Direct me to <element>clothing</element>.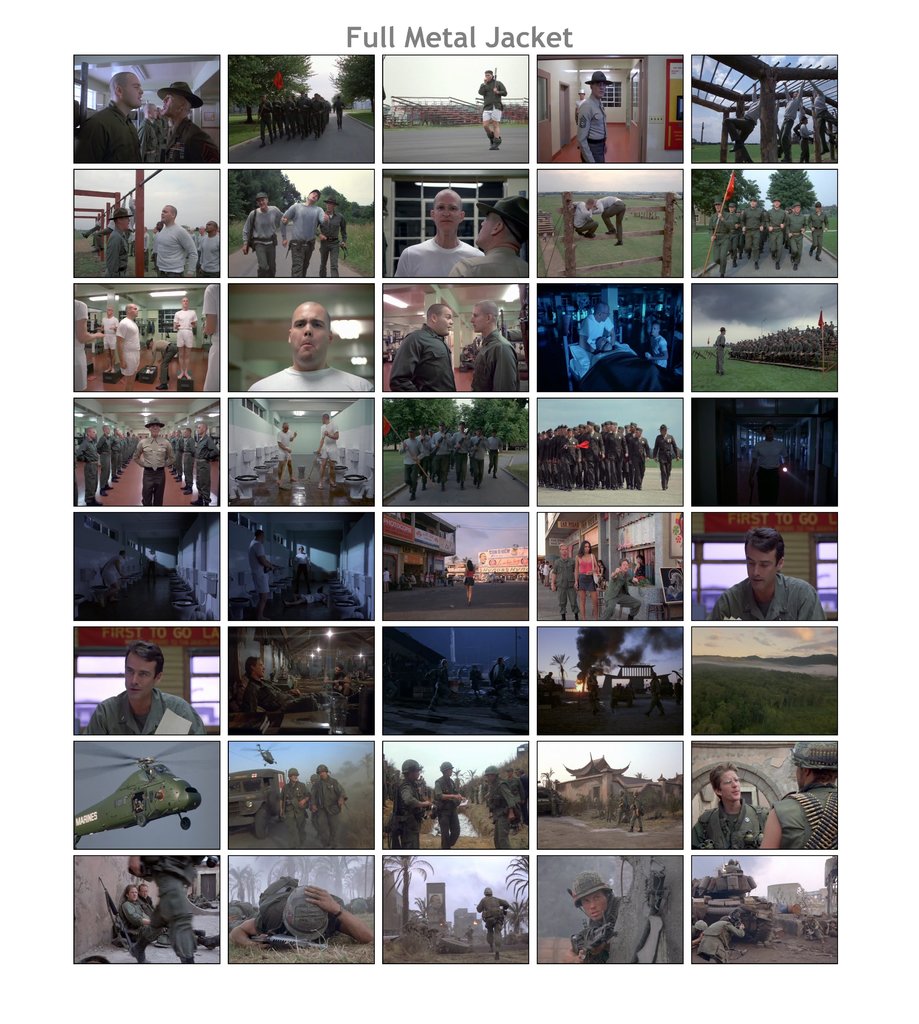
Direction: (576, 90, 616, 164).
